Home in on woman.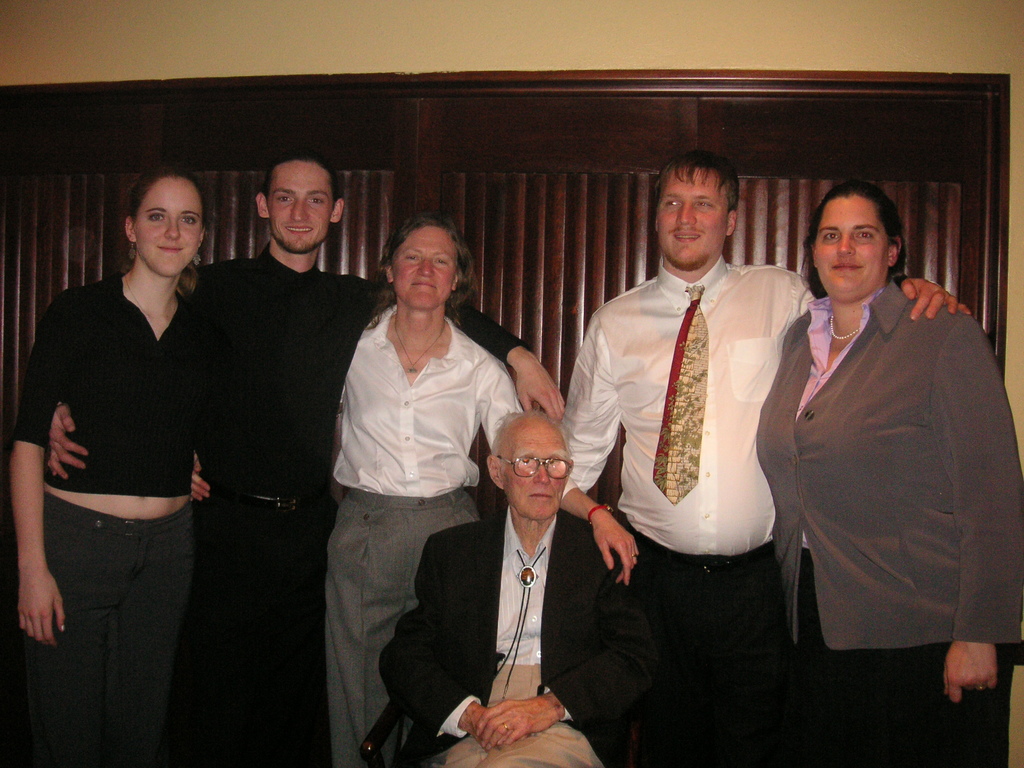
Homed in at select_region(753, 179, 1023, 767).
